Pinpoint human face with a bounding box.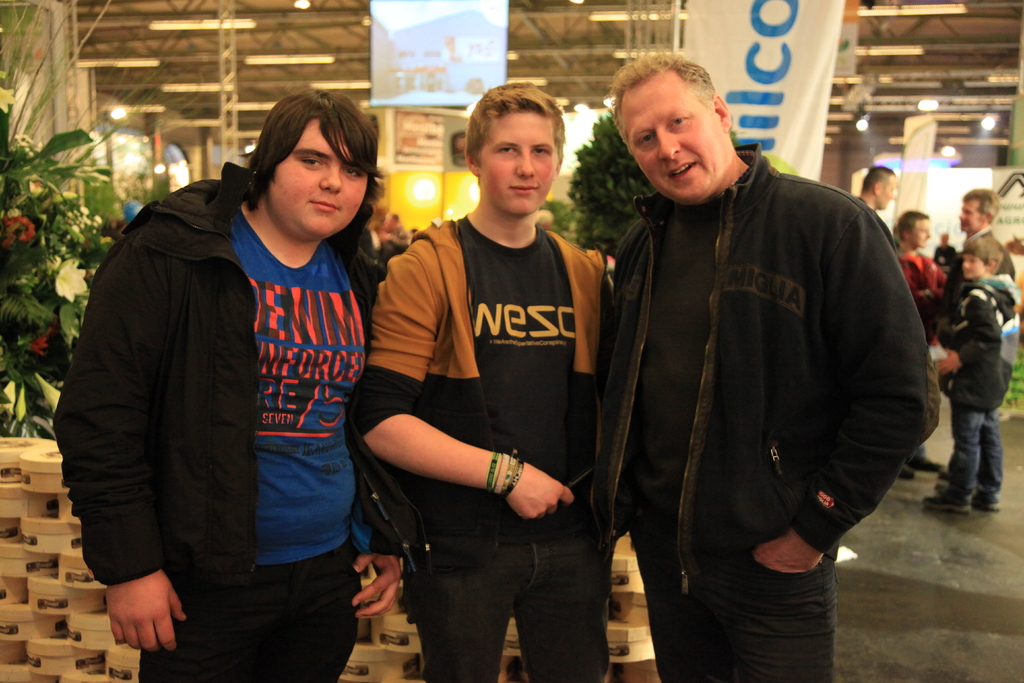
{"left": 621, "top": 73, "right": 728, "bottom": 204}.
